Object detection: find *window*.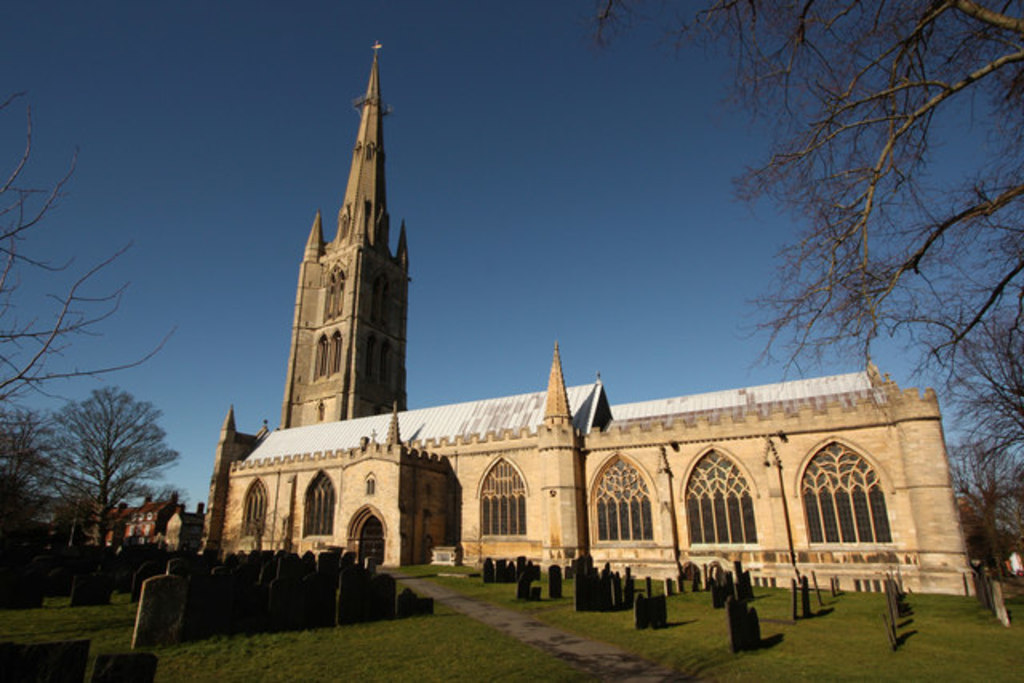
{"left": 325, "top": 269, "right": 344, "bottom": 317}.
